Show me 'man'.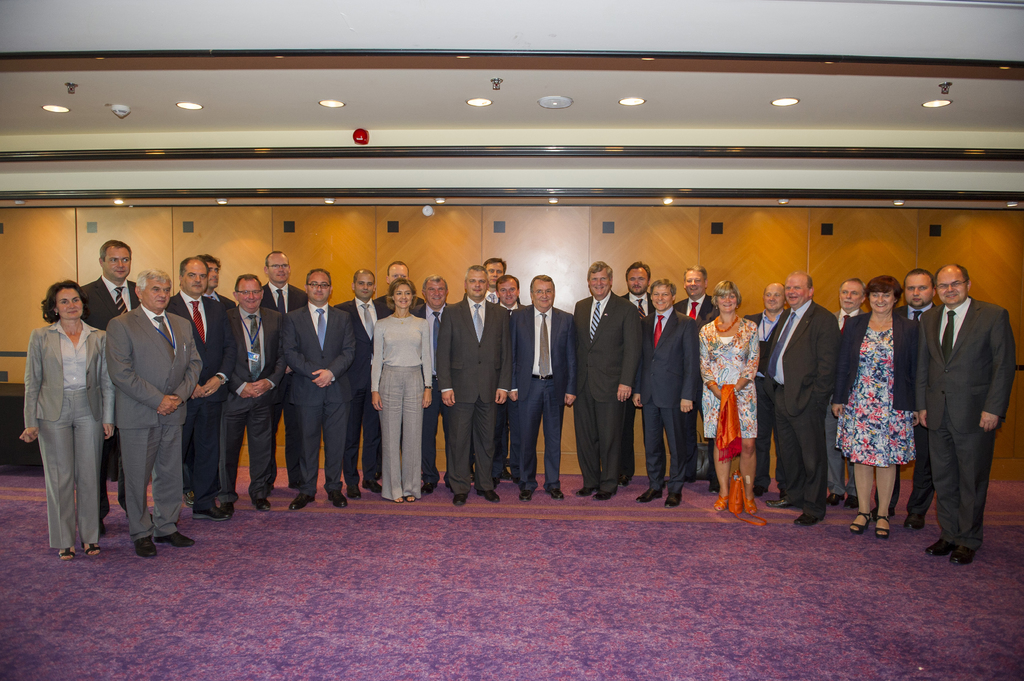
'man' is here: region(766, 272, 834, 525).
